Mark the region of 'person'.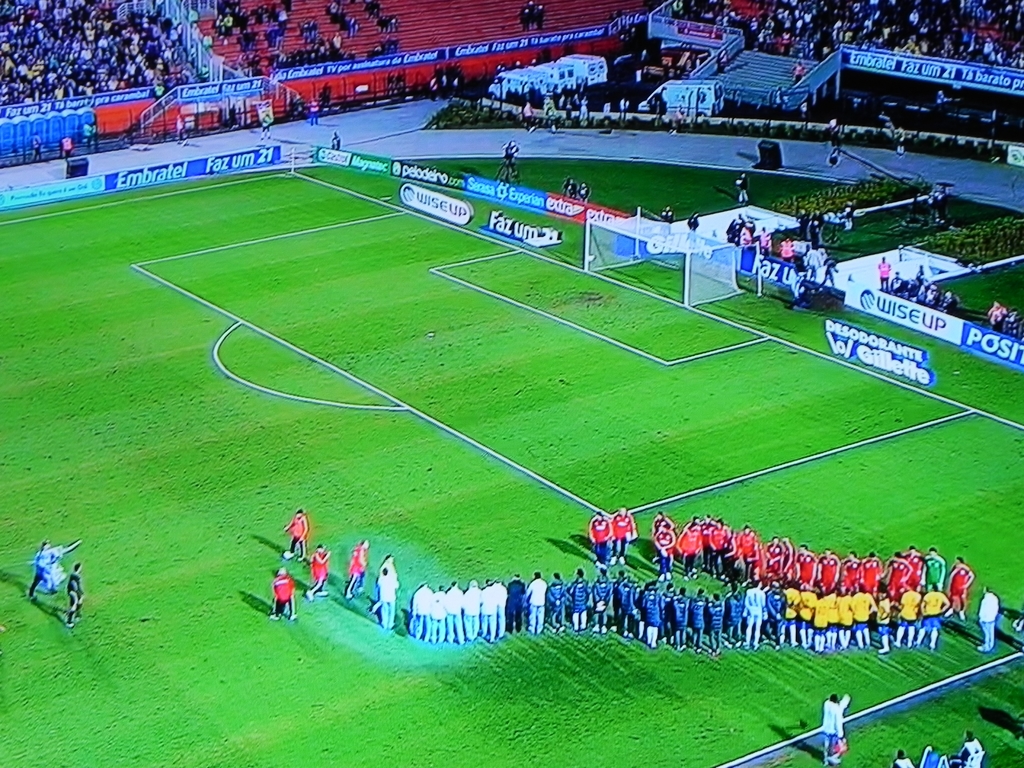
Region: BBox(307, 541, 330, 605).
